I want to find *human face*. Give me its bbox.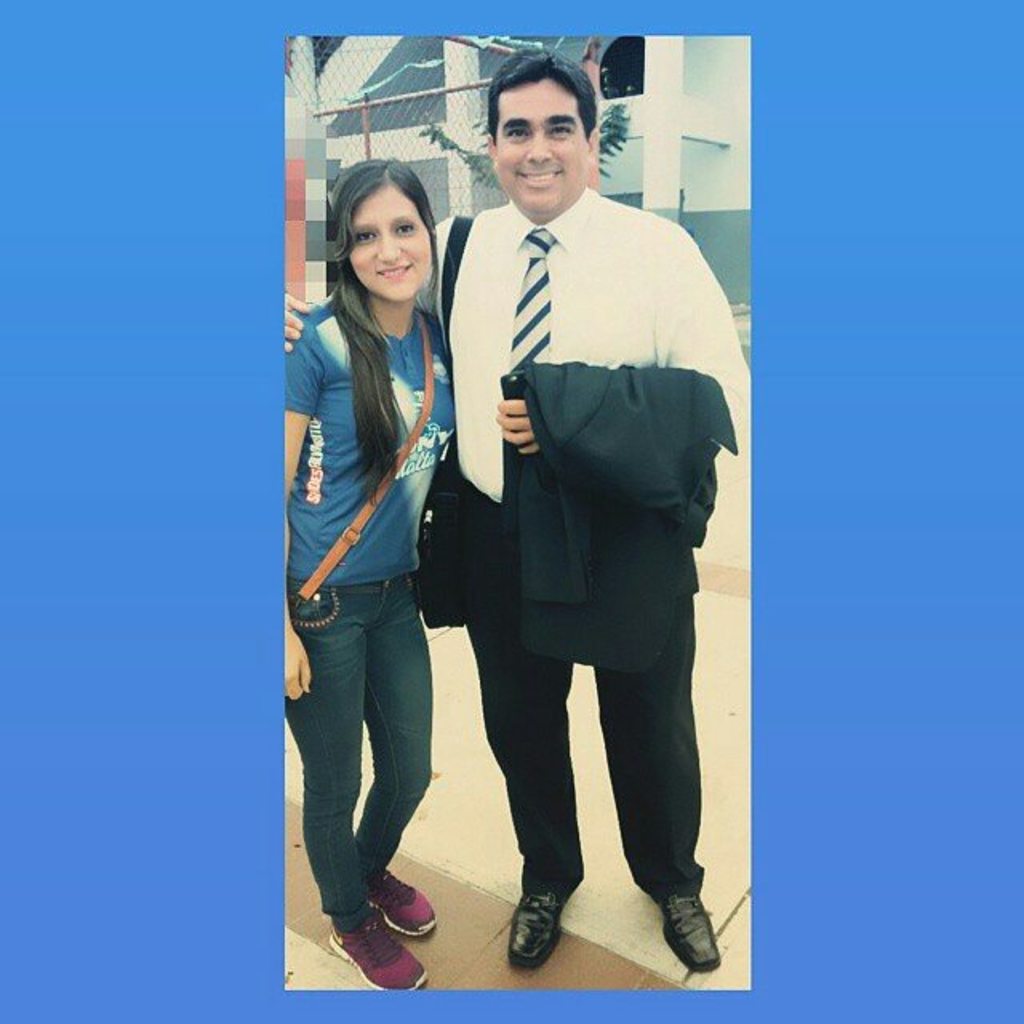
box=[496, 86, 590, 216].
